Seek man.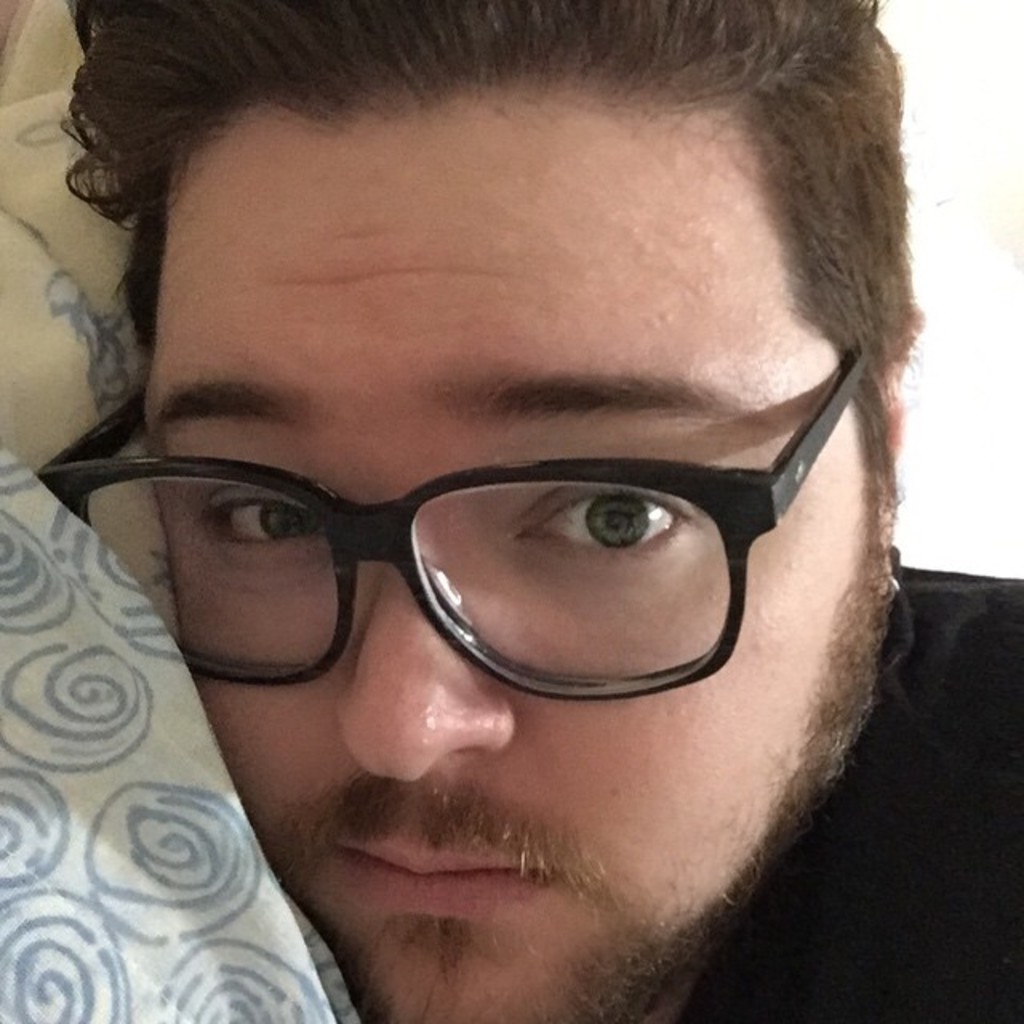
x1=0, y1=0, x2=1023, y2=1023.
